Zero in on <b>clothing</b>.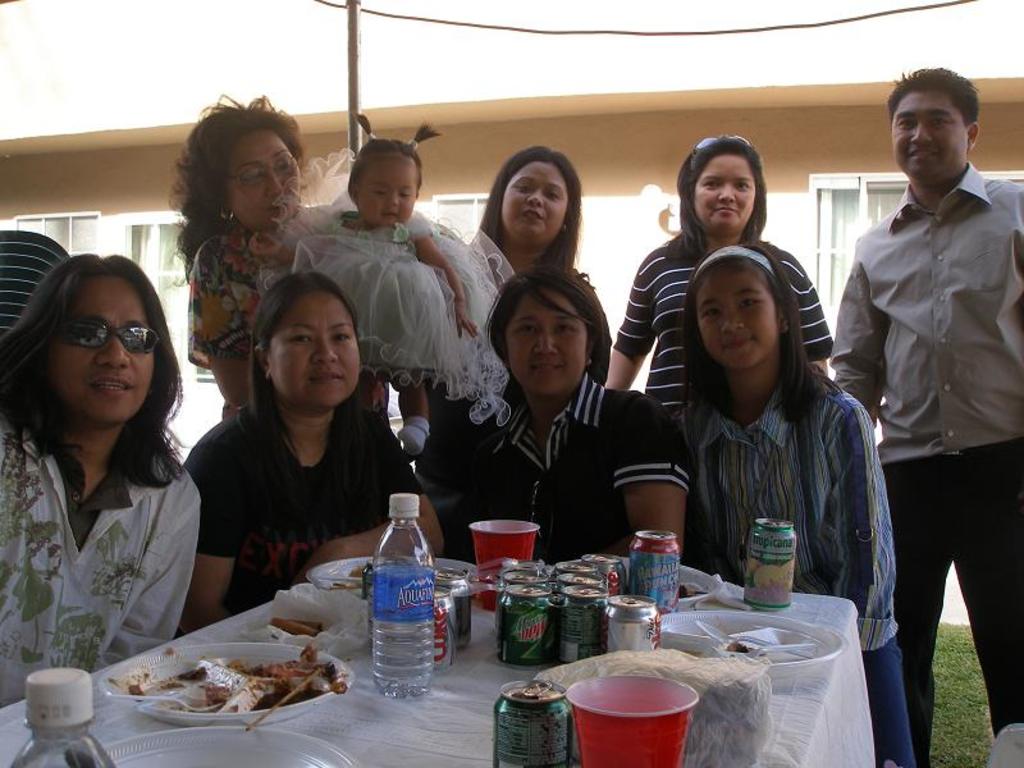
Zeroed in: left=193, top=233, right=388, bottom=420.
